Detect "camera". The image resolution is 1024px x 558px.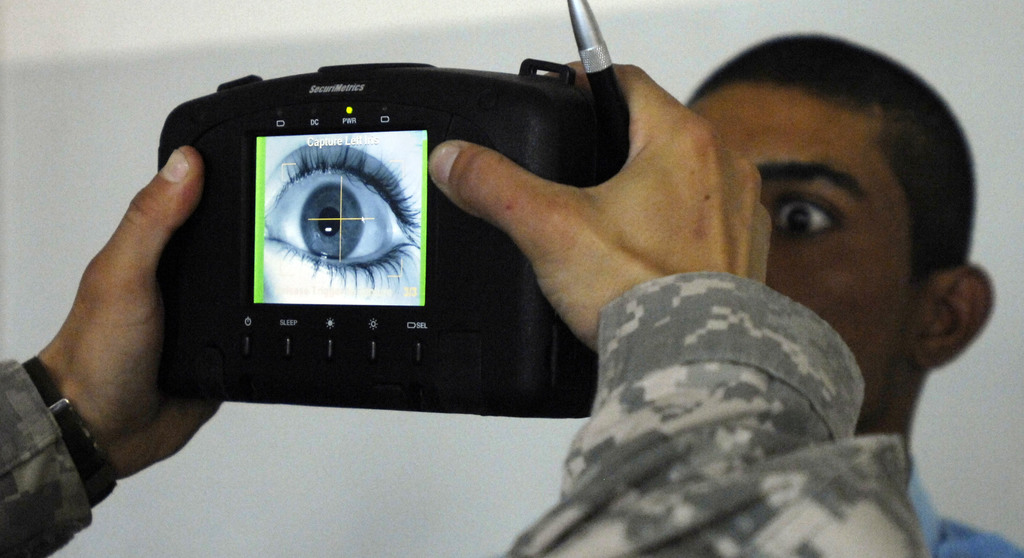
locate(128, 49, 726, 428).
